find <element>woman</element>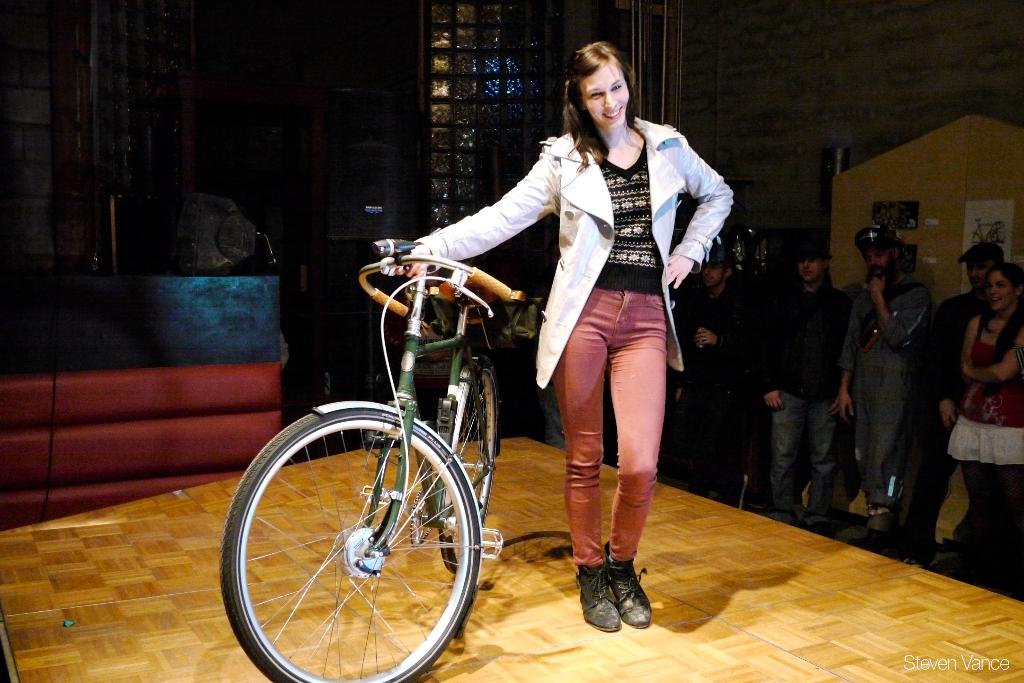
l=948, t=261, r=1023, b=531
